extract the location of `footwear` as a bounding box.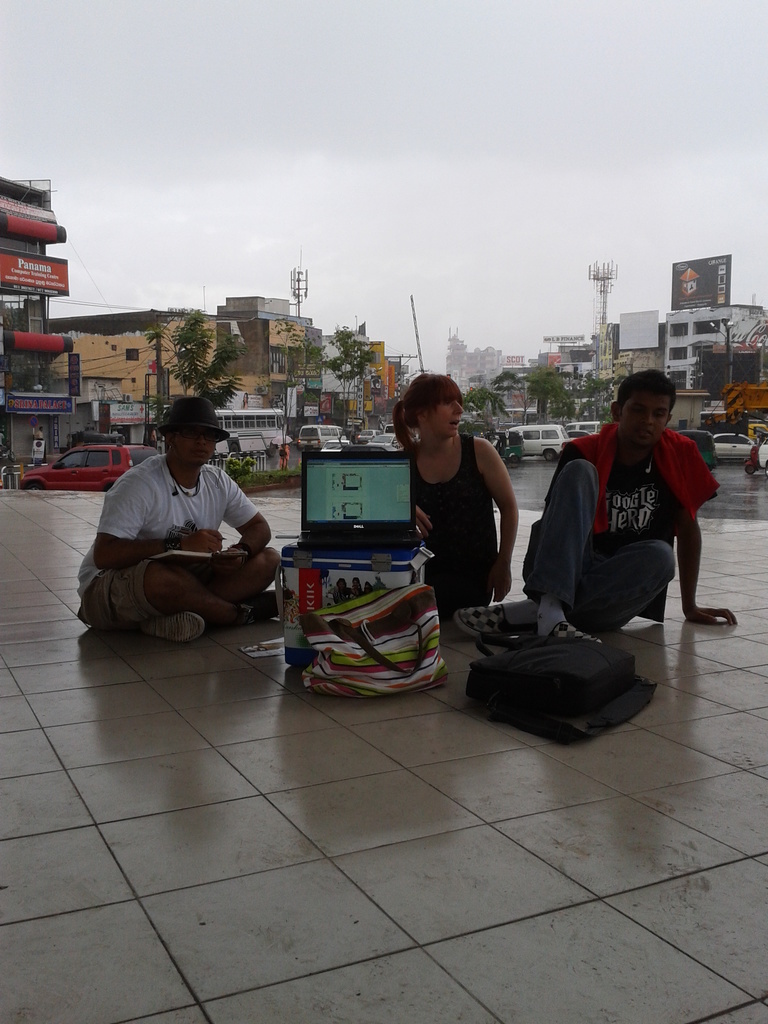
select_region(453, 600, 516, 644).
